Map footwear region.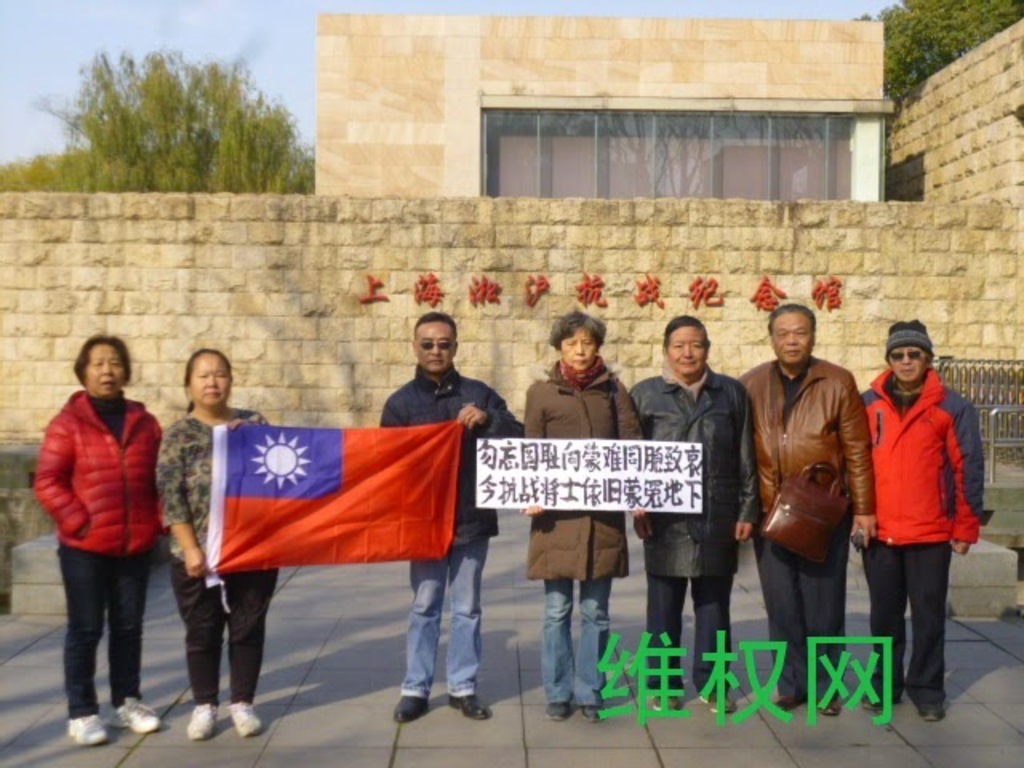
Mapped to {"left": 187, "top": 704, "right": 218, "bottom": 734}.
